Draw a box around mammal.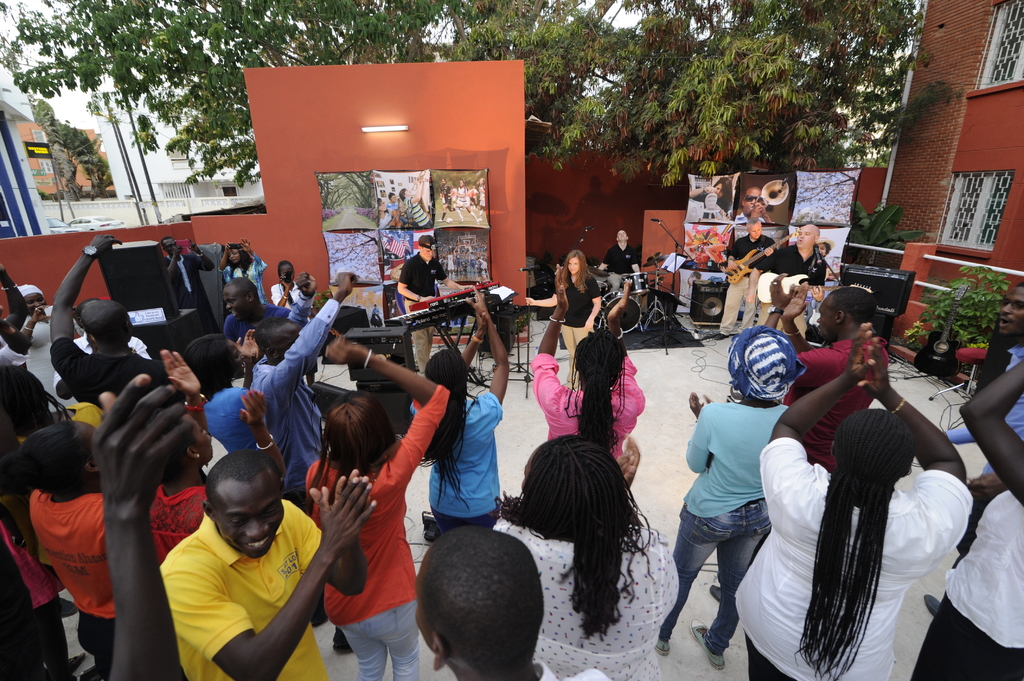
<region>742, 223, 824, 327</region>.
